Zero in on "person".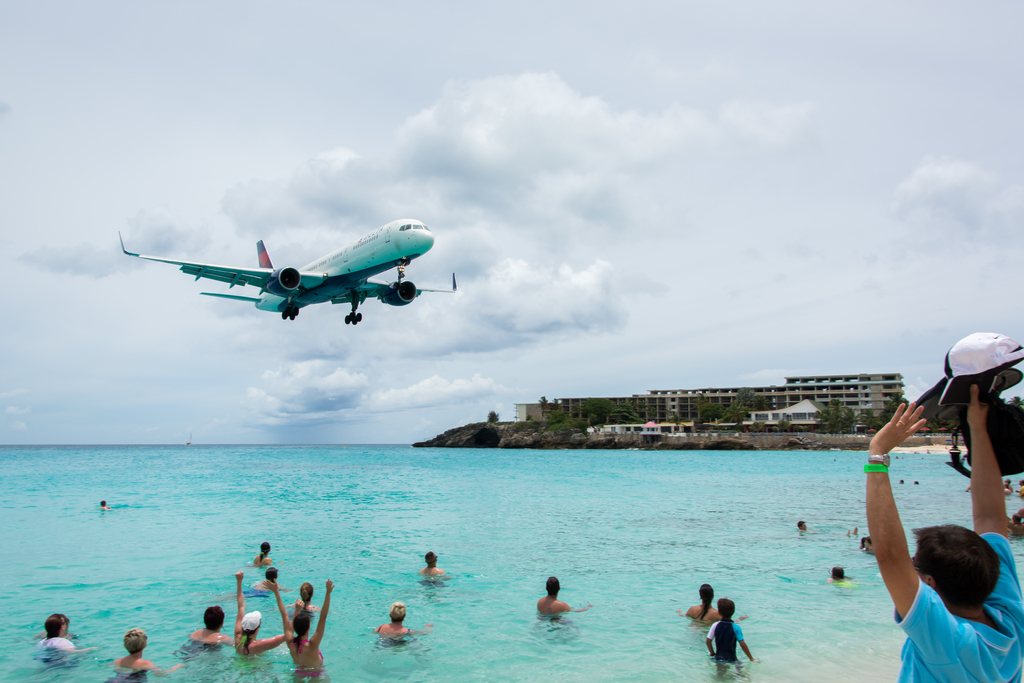
Zeroed in: locate(227, 572, 291, 658).
